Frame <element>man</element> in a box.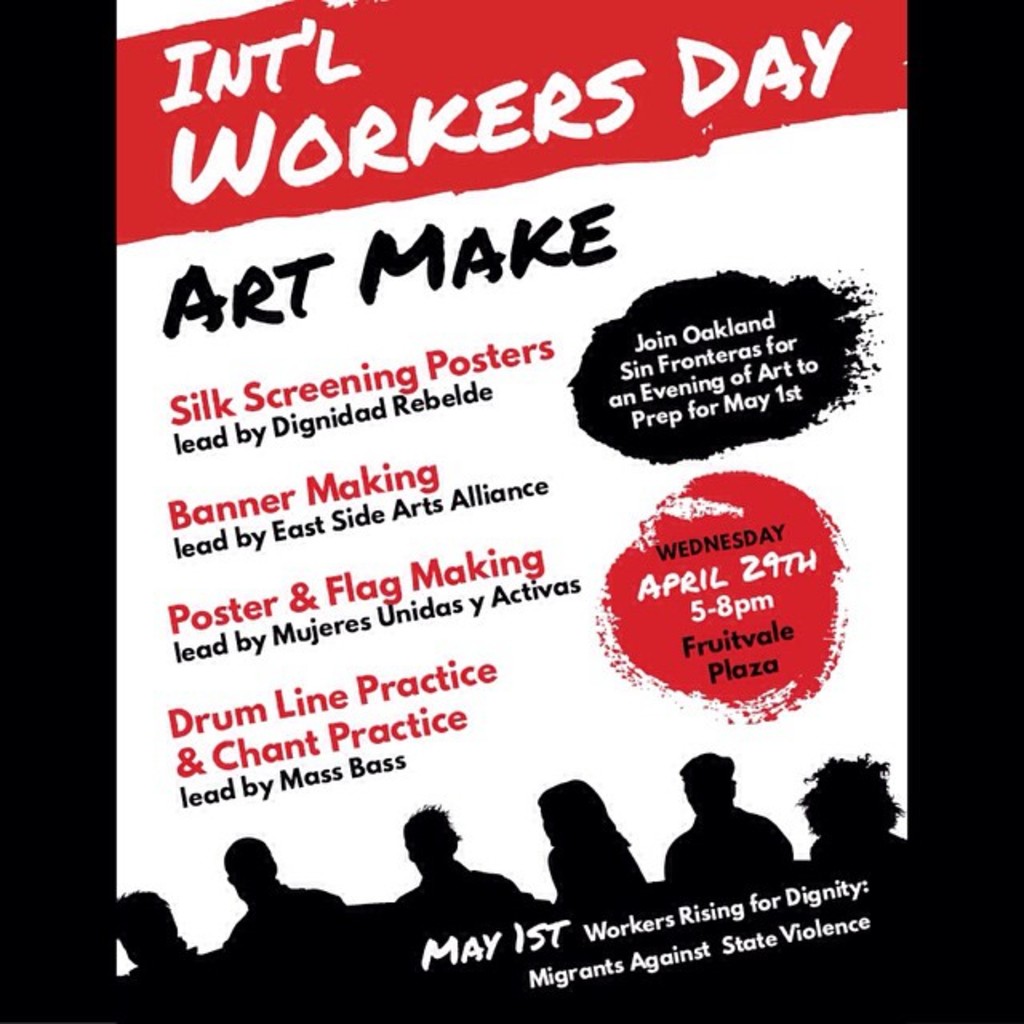
642:746:811:931.
